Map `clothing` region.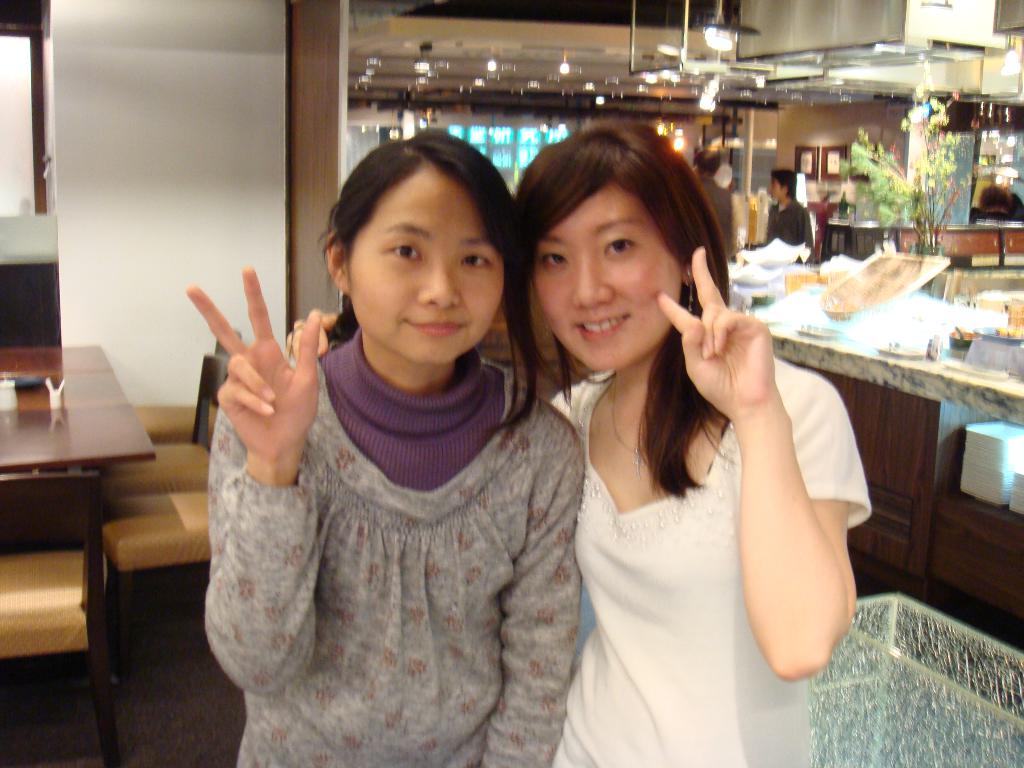
Mapped to select_region(978, 183, 1015, 225).
